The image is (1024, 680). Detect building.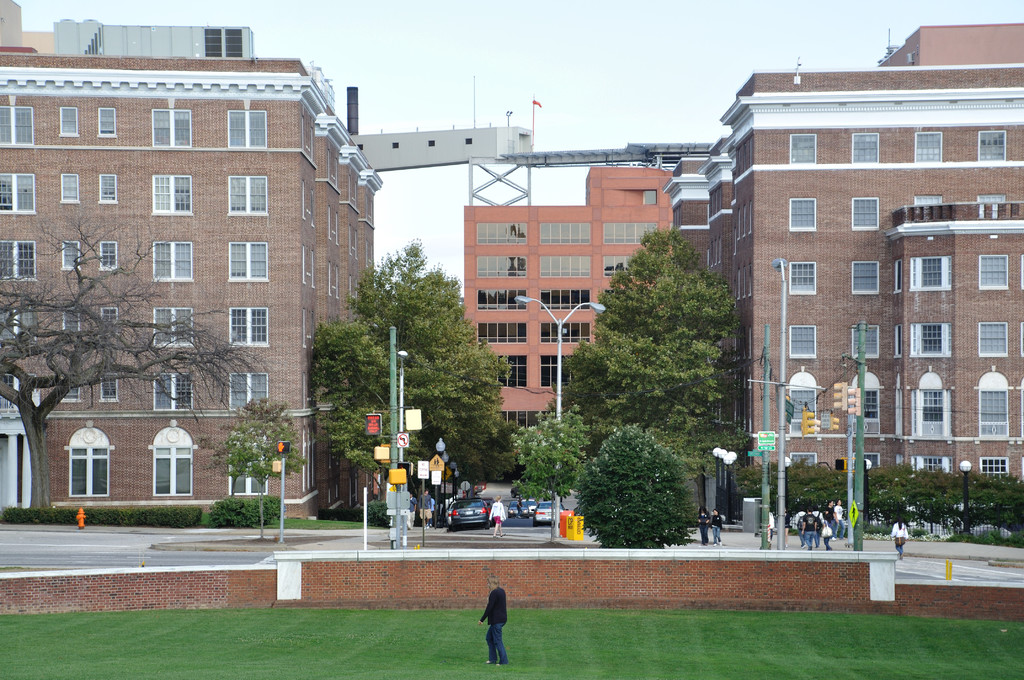
Detection: 0/38/383/524.
